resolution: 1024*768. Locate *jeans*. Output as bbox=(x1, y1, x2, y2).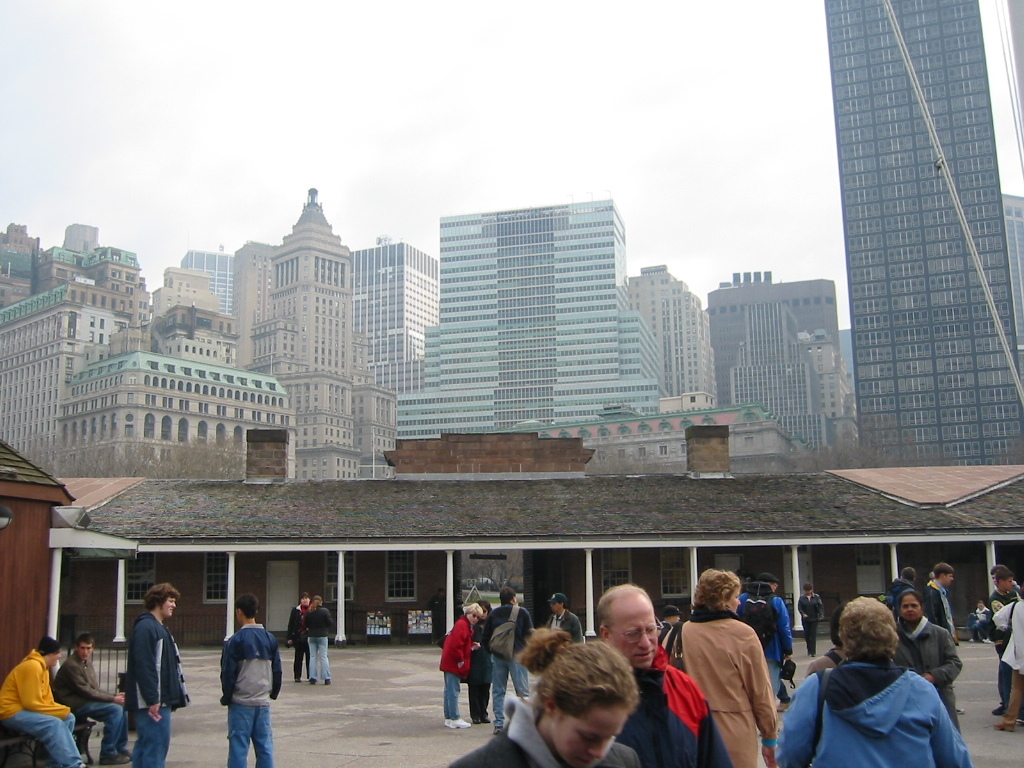
bbox=(485, 653, 531, 730).
